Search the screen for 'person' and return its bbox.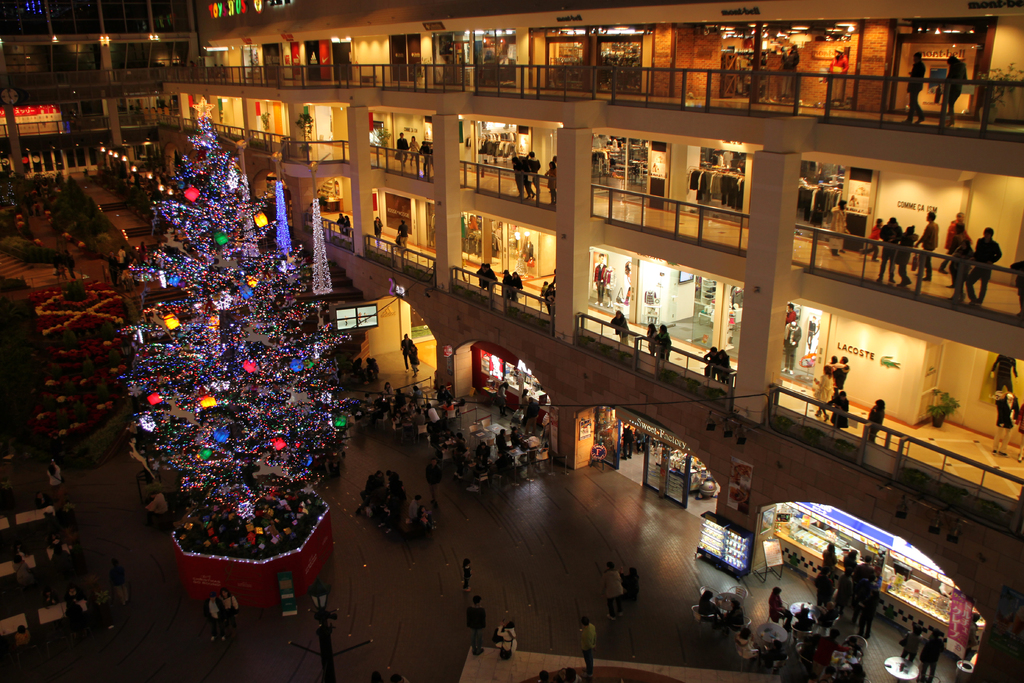
Found: x1=723 y1=602 x2=744 y2=629.
